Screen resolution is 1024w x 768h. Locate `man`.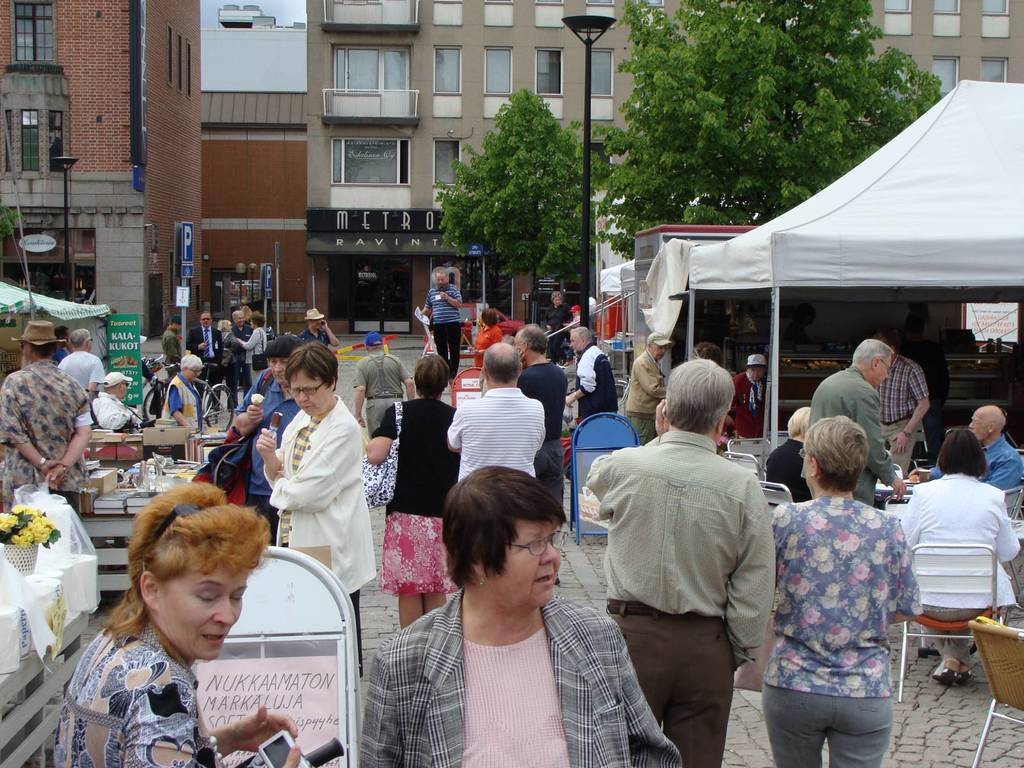
l=163, t=316, r=182, b=369.
